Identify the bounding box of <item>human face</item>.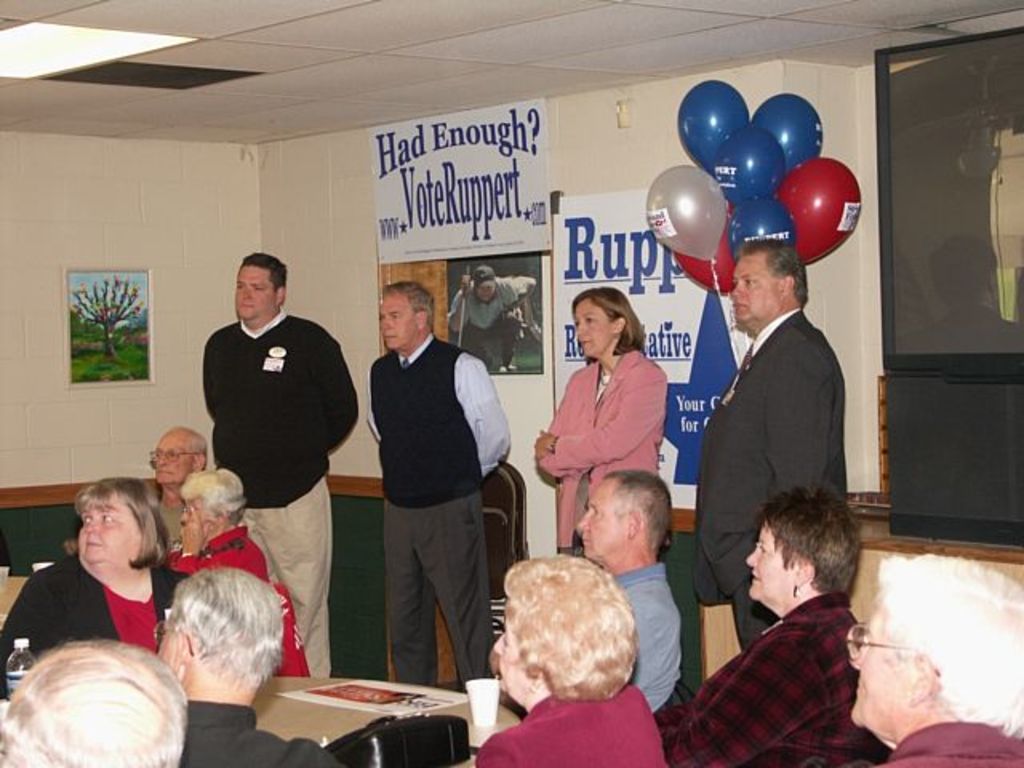
BBox(474, 288, 494, 302).
